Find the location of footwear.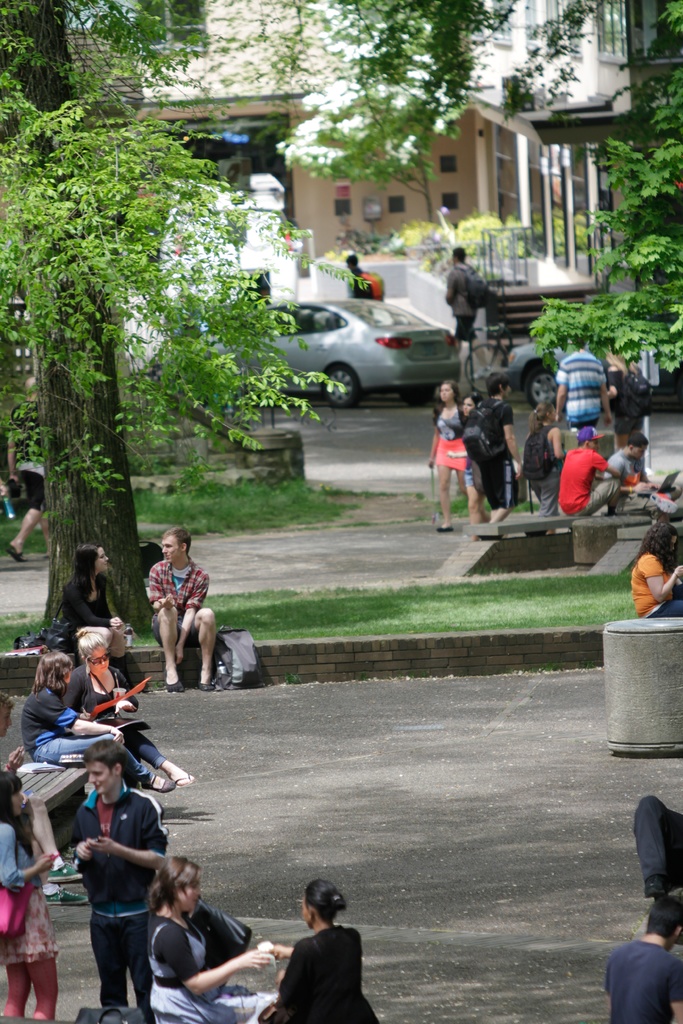
Location: bbox=(4, 545, 26, 561).
